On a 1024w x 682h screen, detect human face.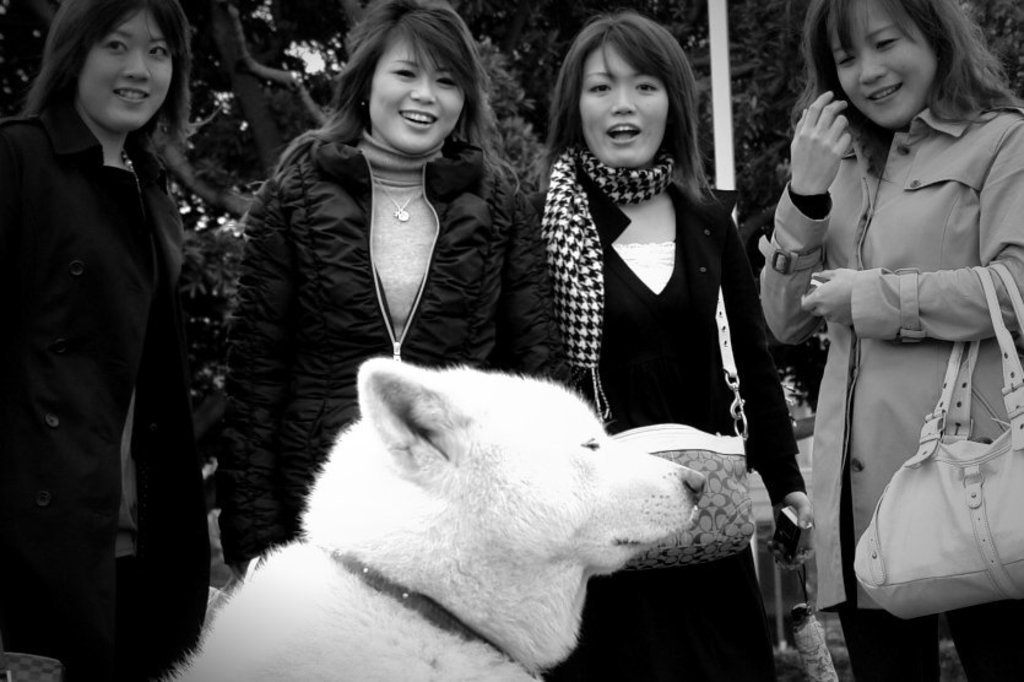
x1=77 y1=7 x2=170 y2=136.
